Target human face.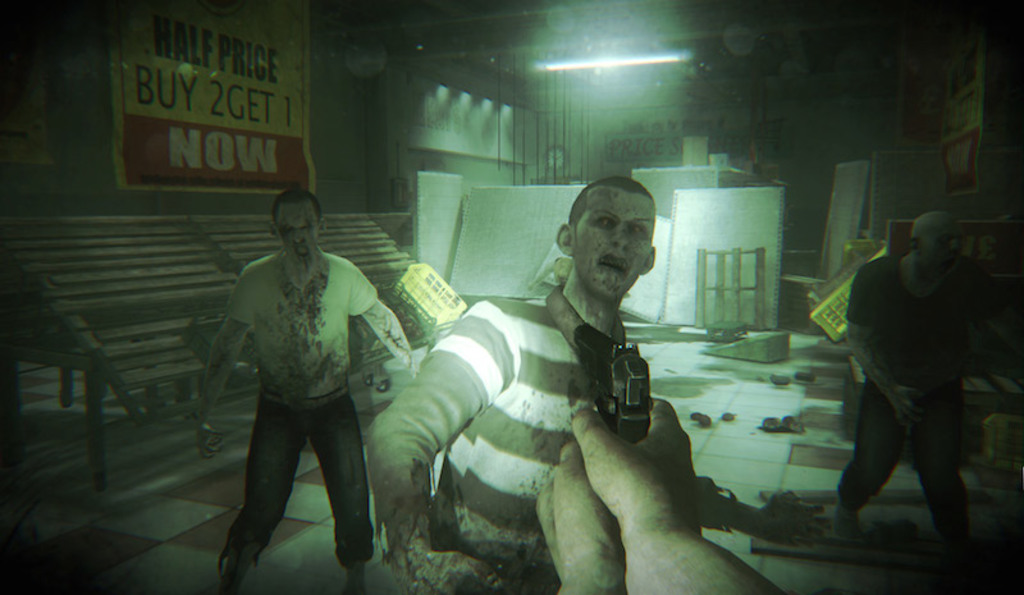
Target region: [x1=278, y1=205, x2=320, y2=265].
